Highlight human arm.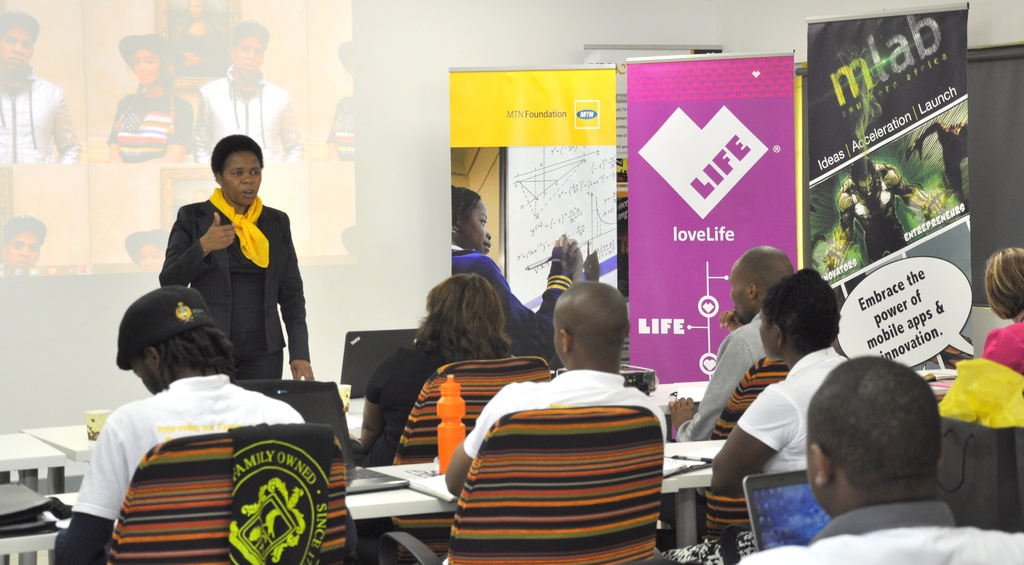
Highlighted region: Rect(156, 213, 237, 288).
